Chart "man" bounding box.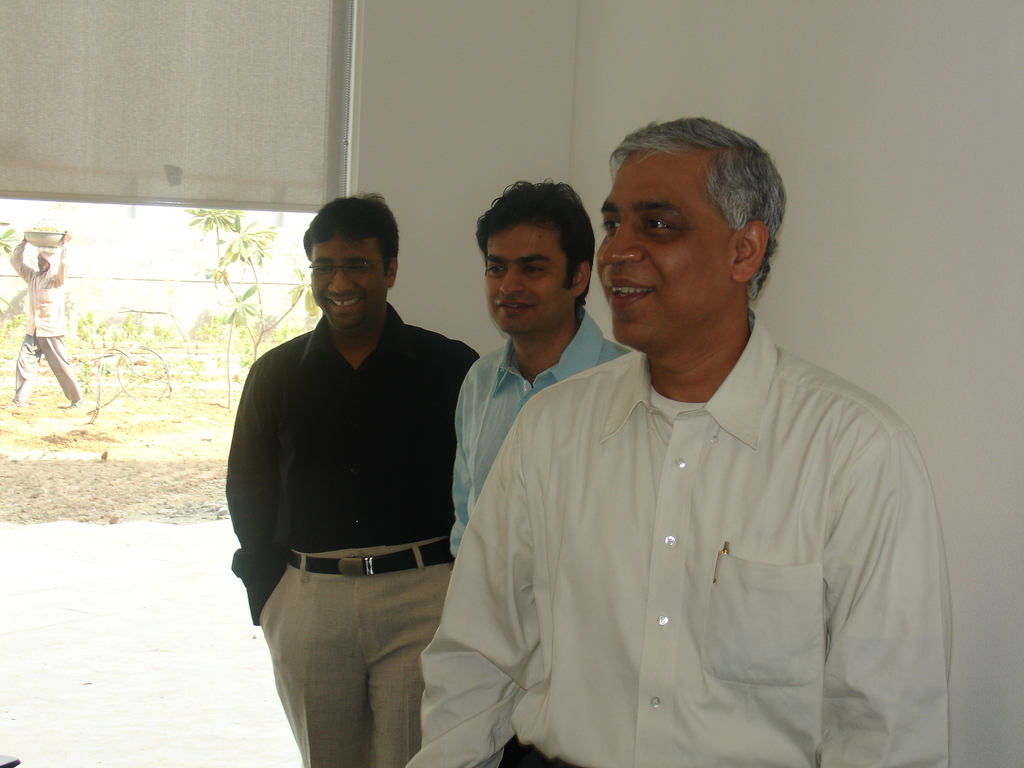
Charted: [x1=2, y1=224, x2=85, y2=406].
